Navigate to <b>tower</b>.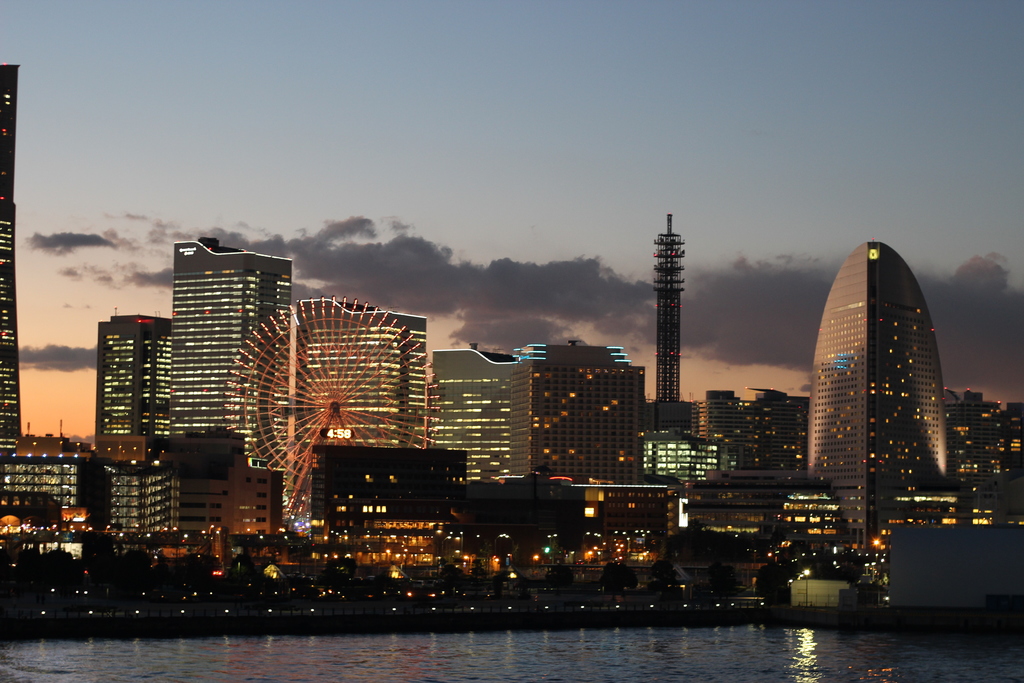
Navigation target: l=640, t=391, r=796, b=474.
